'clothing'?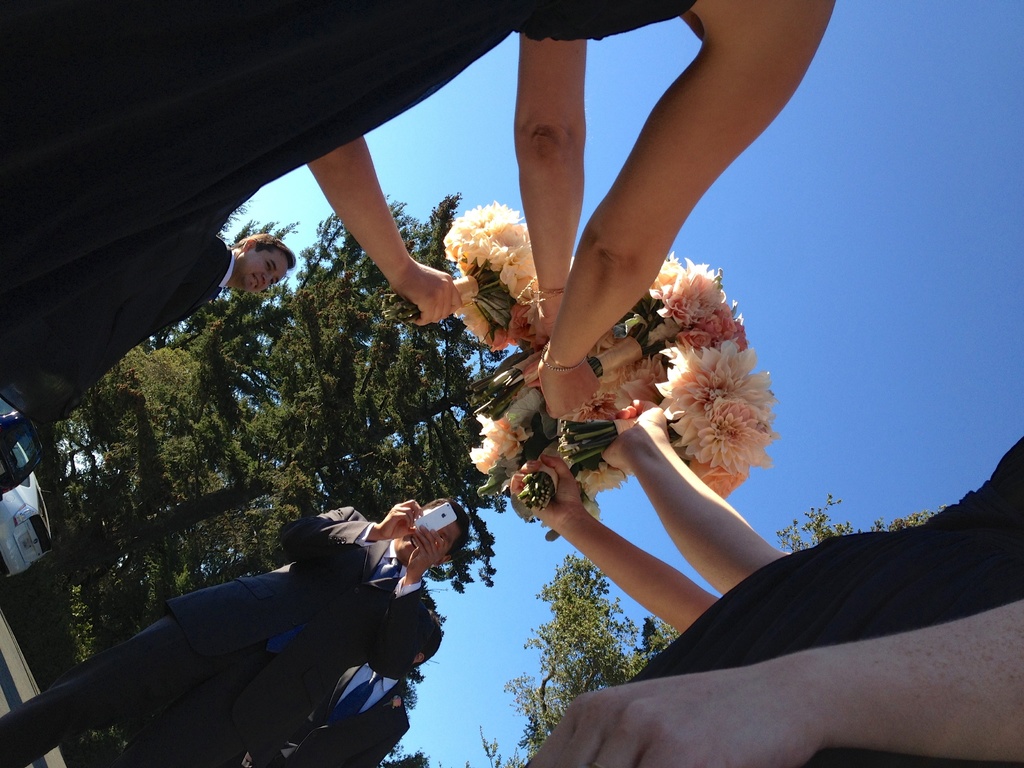
630:426:1023:767
